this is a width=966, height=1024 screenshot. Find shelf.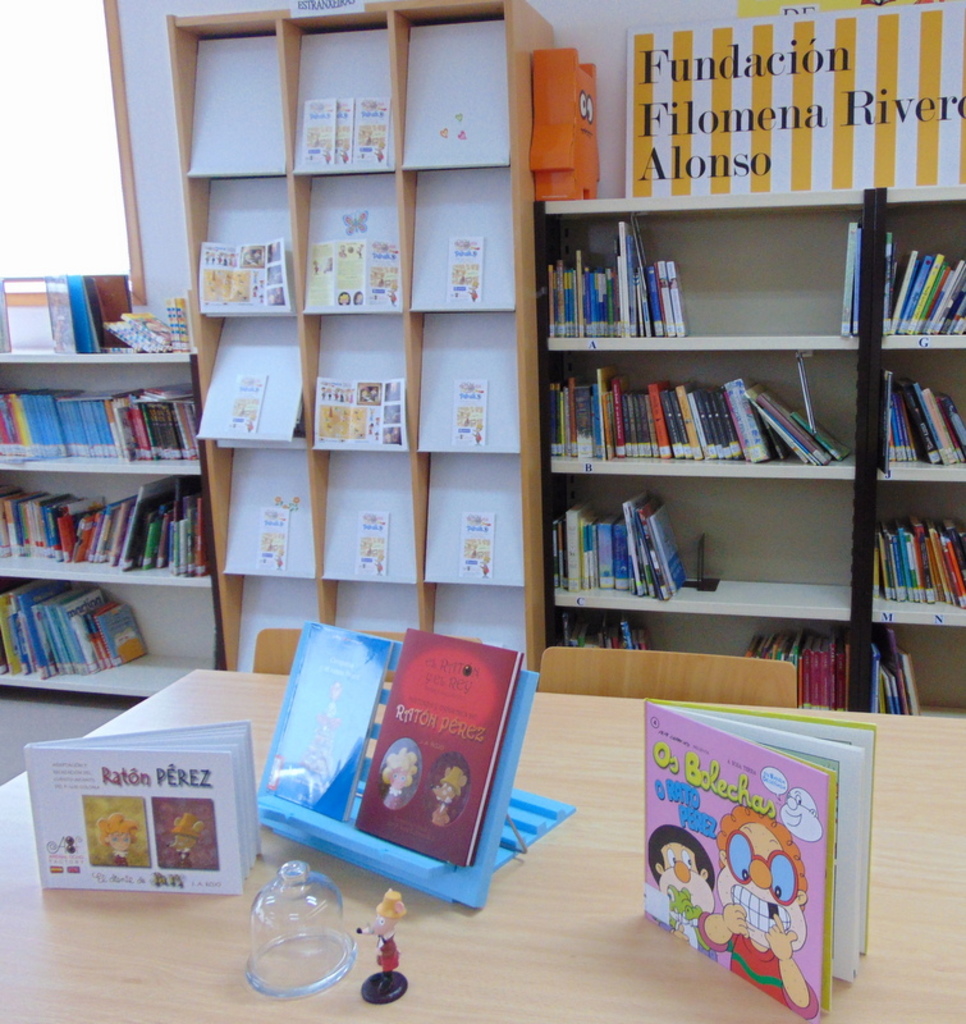
Bounding box: 875/340/965/479.
